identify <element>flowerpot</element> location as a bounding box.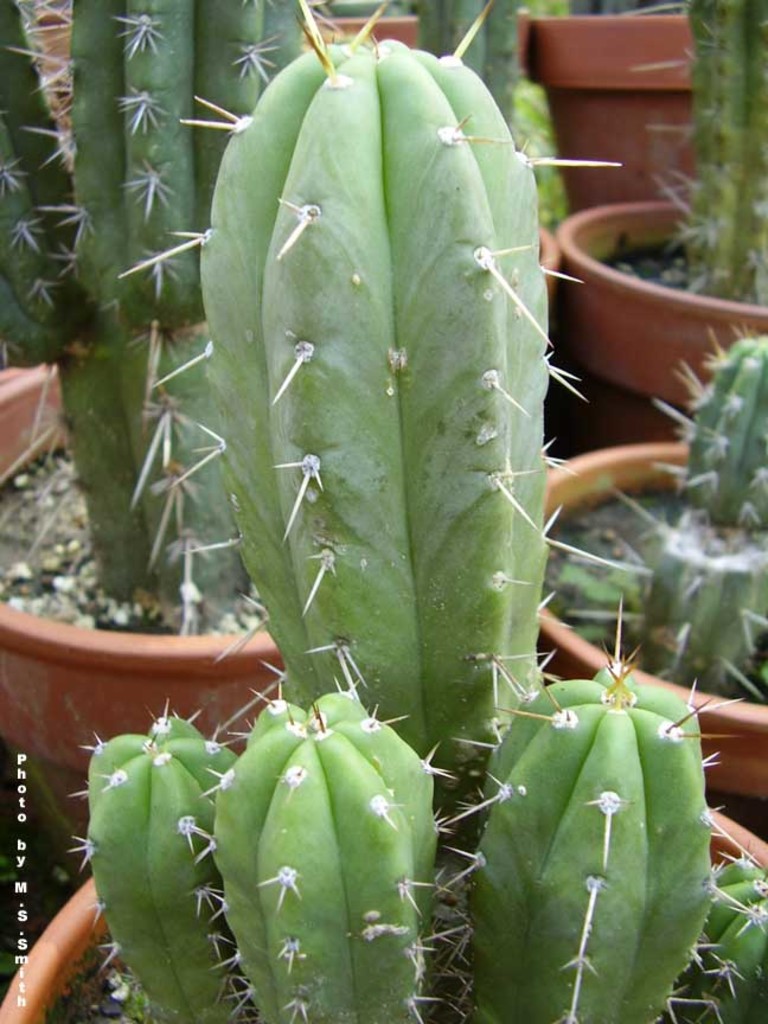
bbox=[311, 18, 538, 71].
